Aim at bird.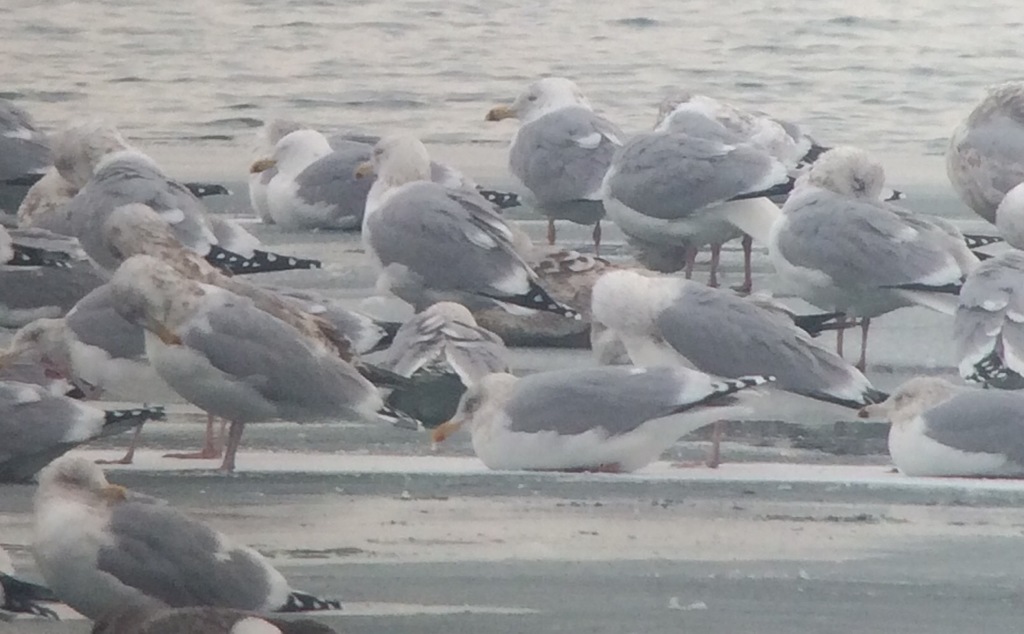
Aimed at locate(35, 445, 348, 633).
